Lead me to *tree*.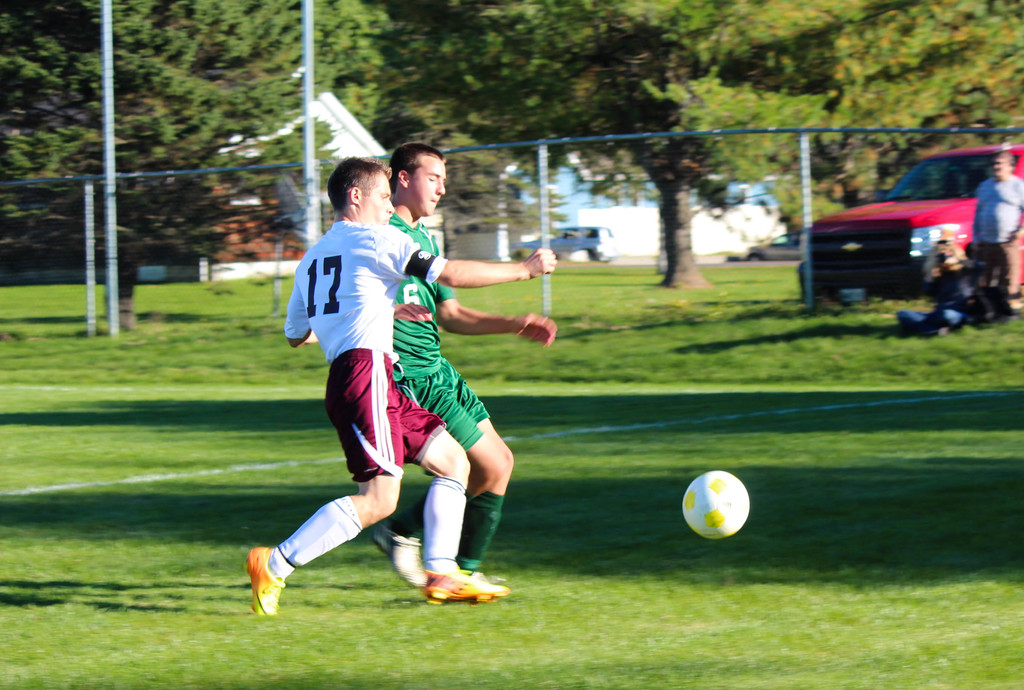
Lead to 0,0,388,255.
